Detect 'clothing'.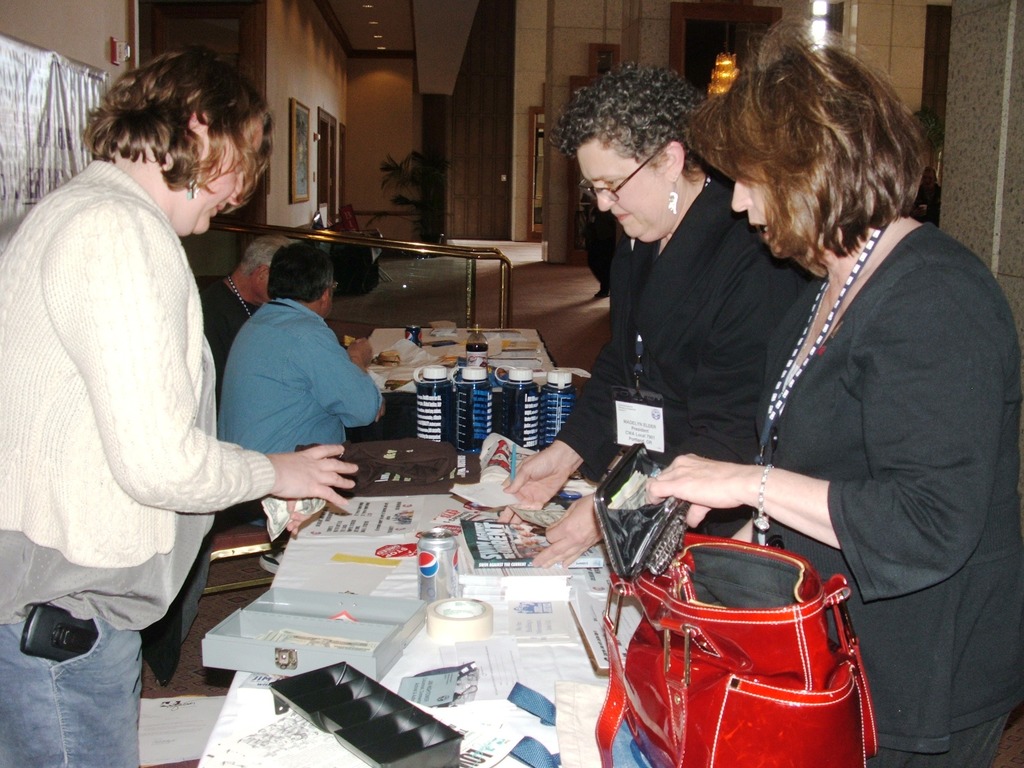
Detected at 714 209 1023 767.
